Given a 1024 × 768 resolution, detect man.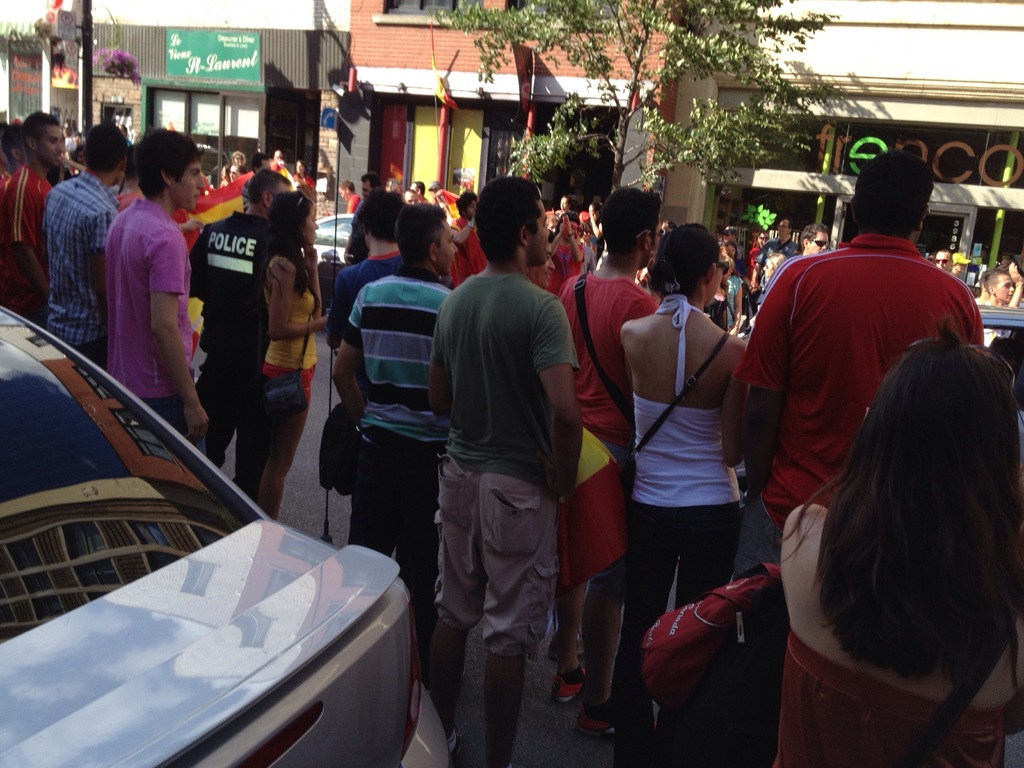
(x1=934, y1=248, x2=954, y2=273).
